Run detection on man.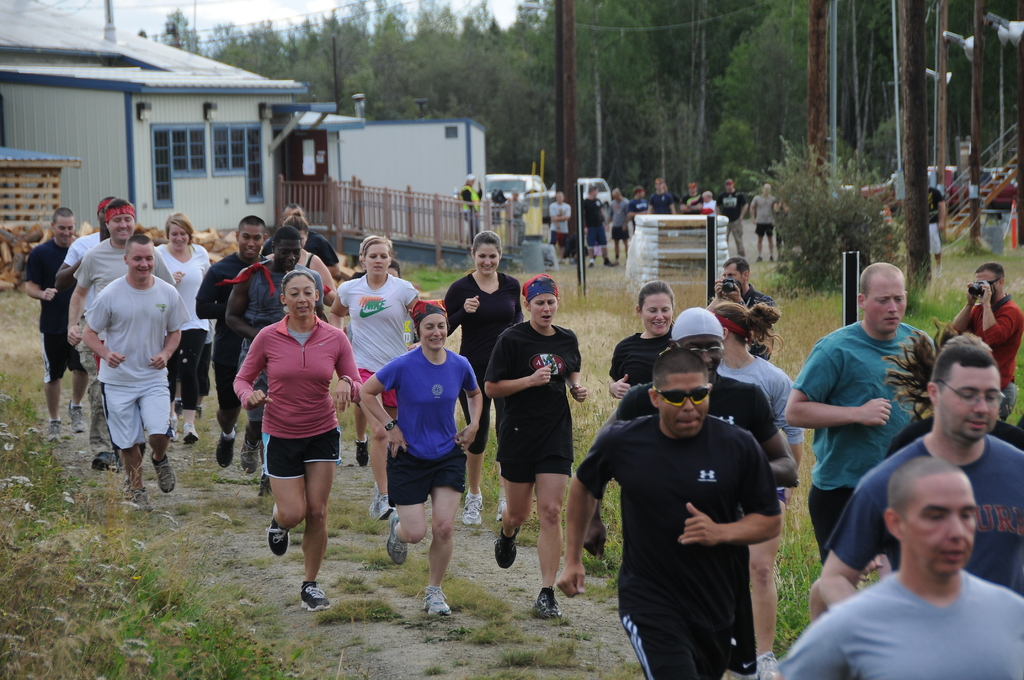
Result: rect(598, 305, 802, 679).
